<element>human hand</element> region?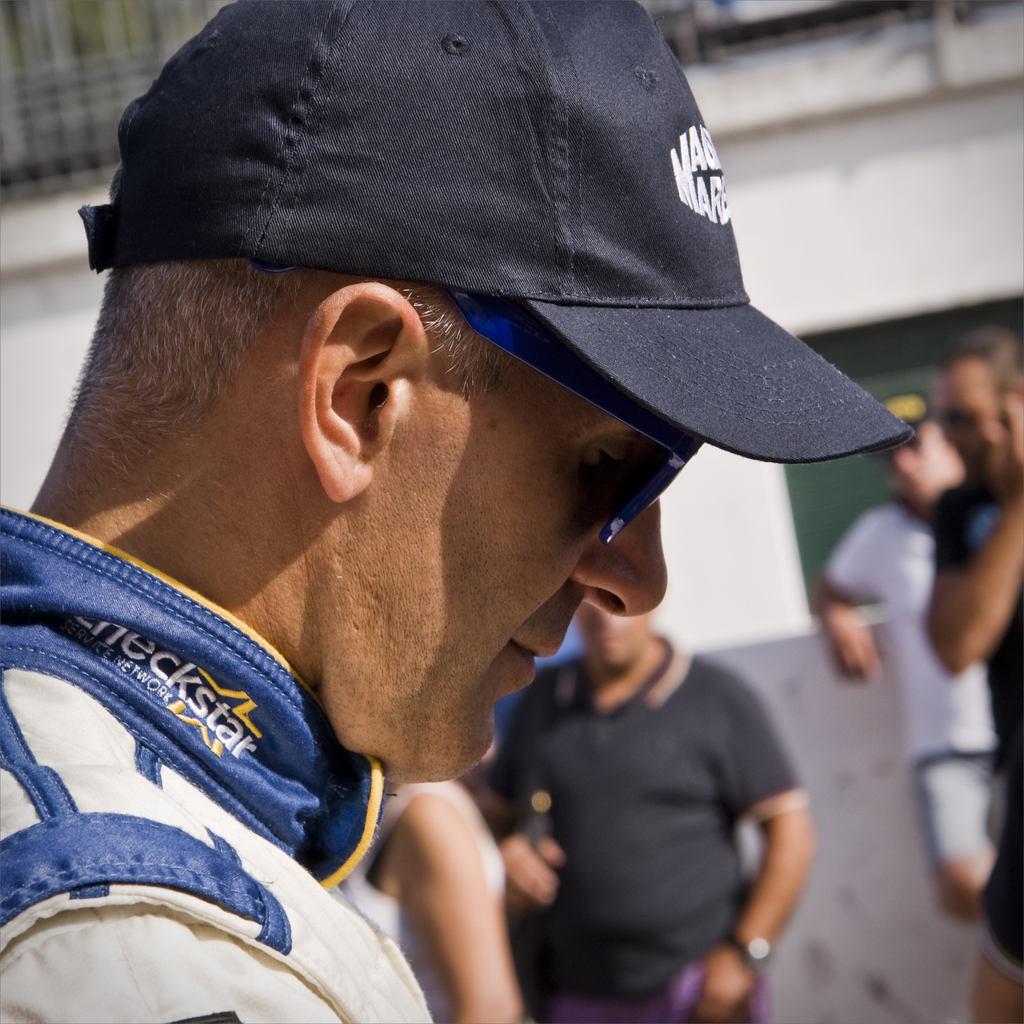
[left=829, top=615, right=877, bottom=691]
